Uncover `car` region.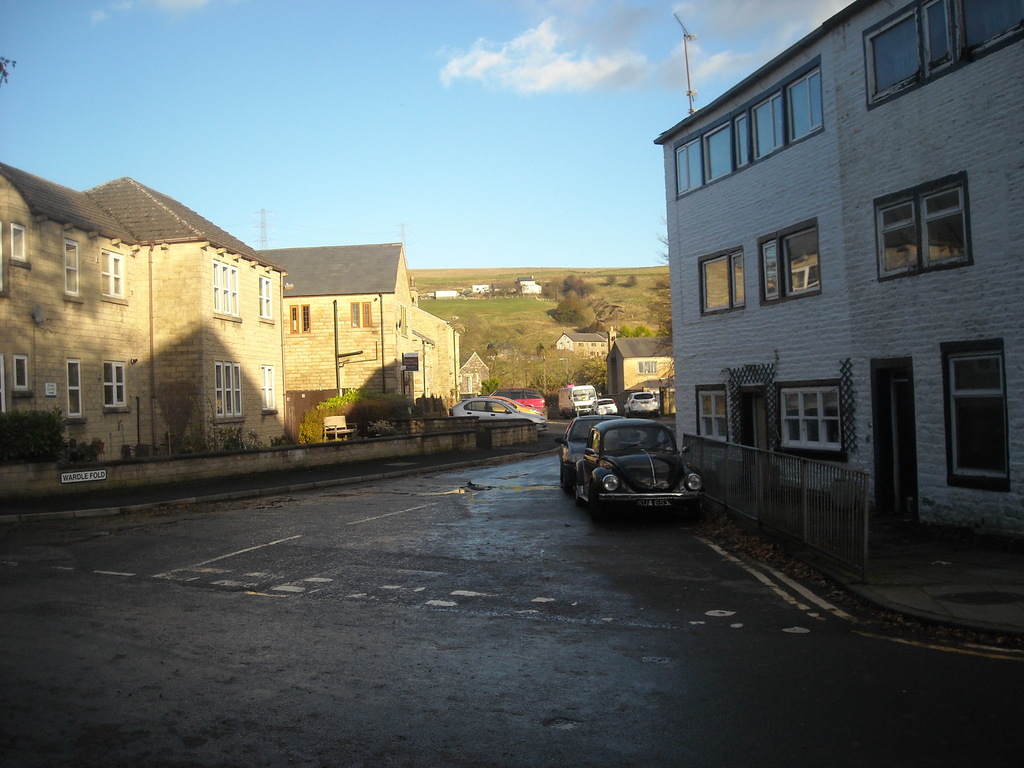
Uncovered: detection(448, 396, 550, 433).
